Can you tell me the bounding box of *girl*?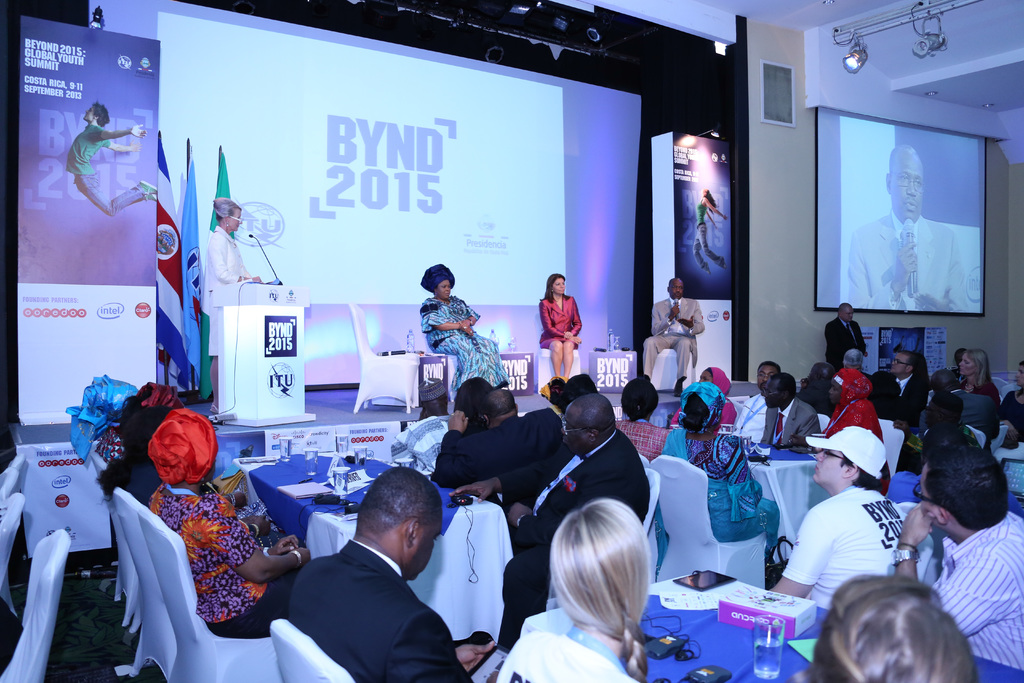
pyautogui.locateOnScreen(693, 188, 727, 274).
